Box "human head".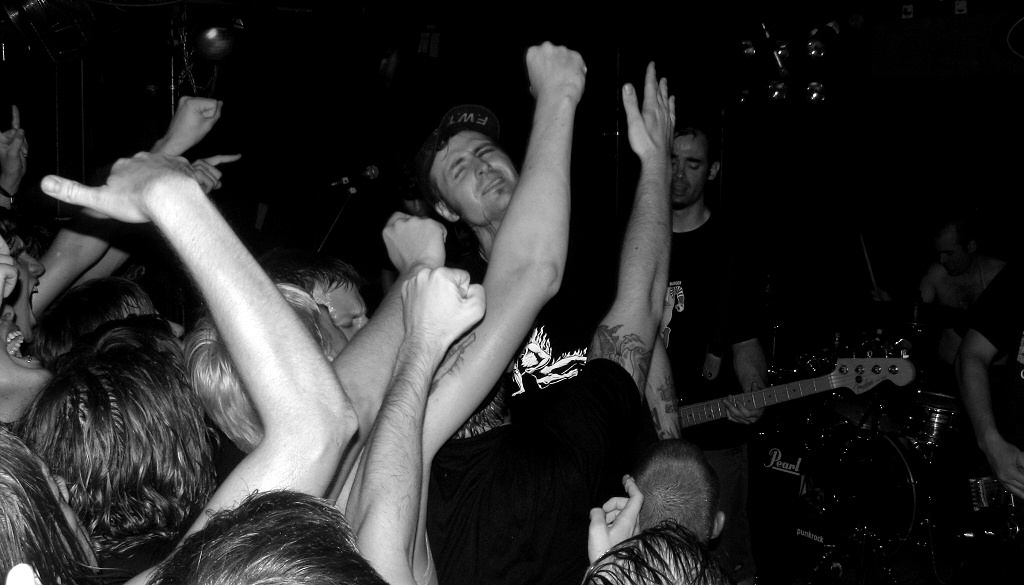
left=0, top=428, right=106, bottom=584.
